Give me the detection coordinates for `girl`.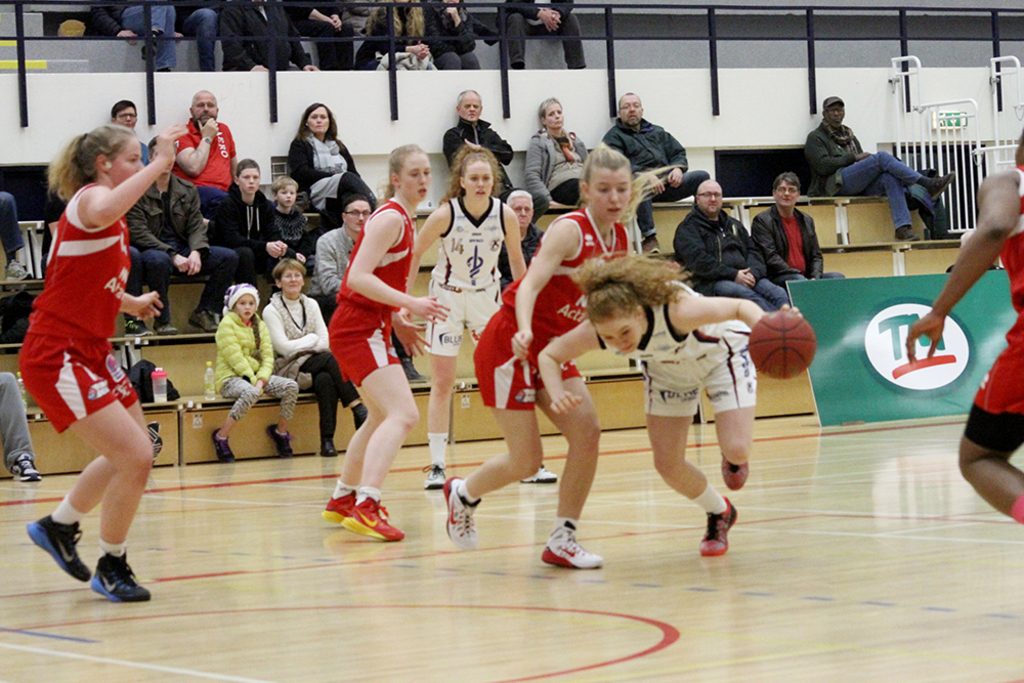
209:281:301:464.
